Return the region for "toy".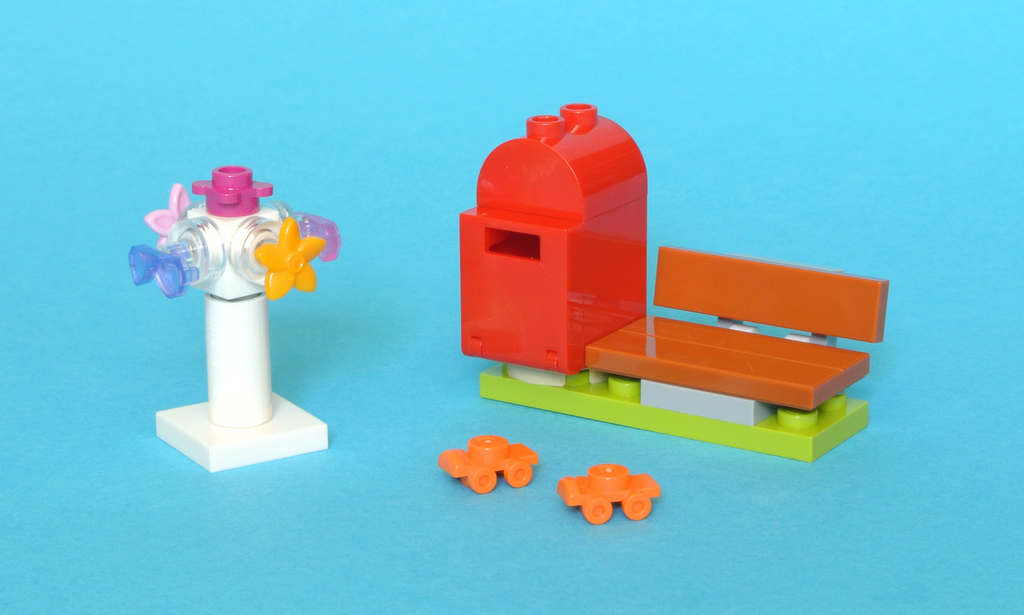
region(559, 466, 659, 523).
